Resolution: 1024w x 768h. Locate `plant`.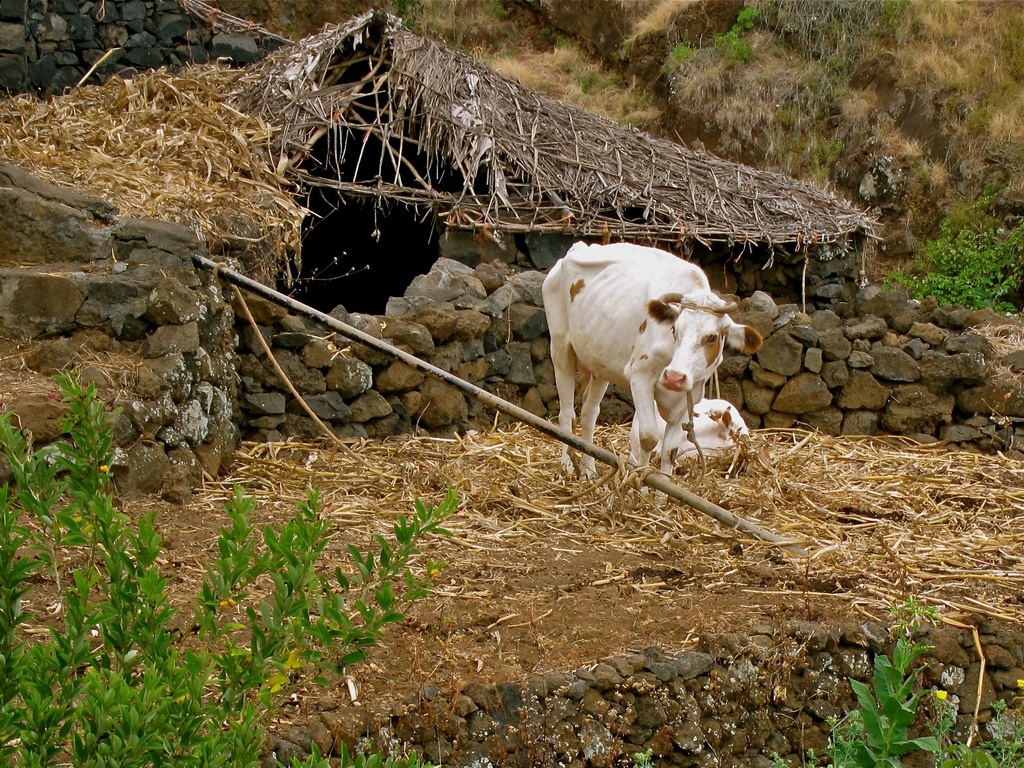
rect(769, 748, 790, 767).
